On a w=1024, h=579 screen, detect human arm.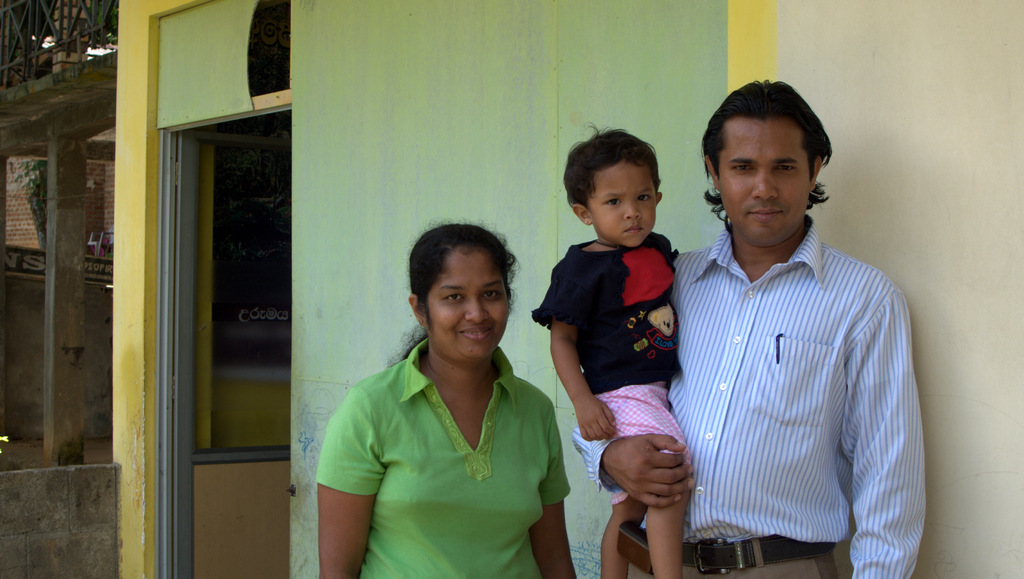
x1=309, y1=389, x2=392, y2=564.
